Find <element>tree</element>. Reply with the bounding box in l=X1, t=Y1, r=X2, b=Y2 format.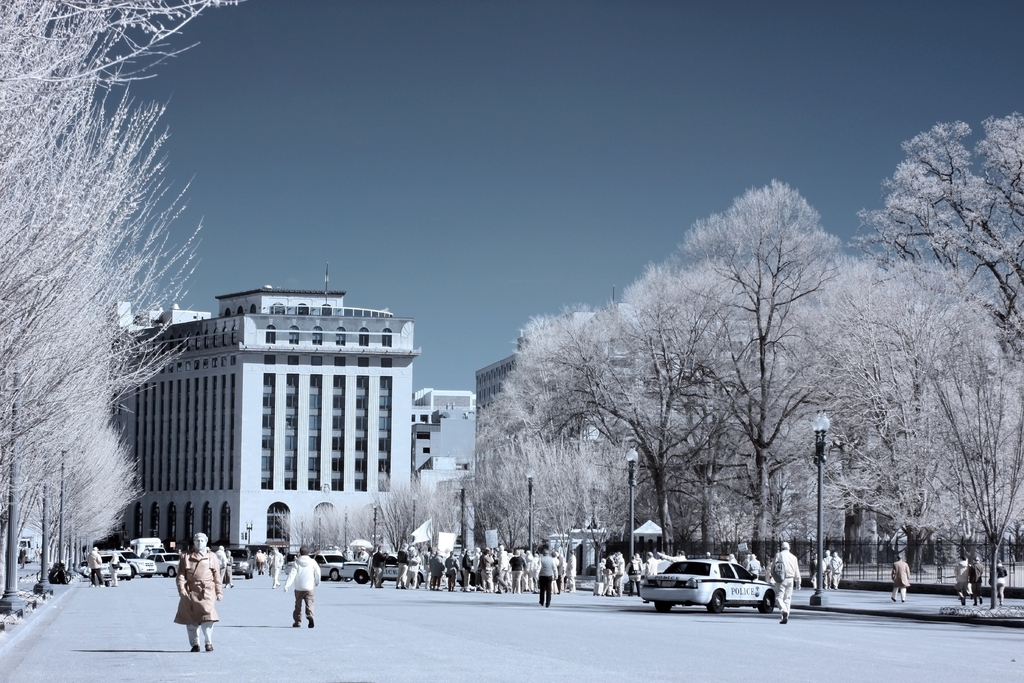
l=476, t=289, r=654, b=540.
